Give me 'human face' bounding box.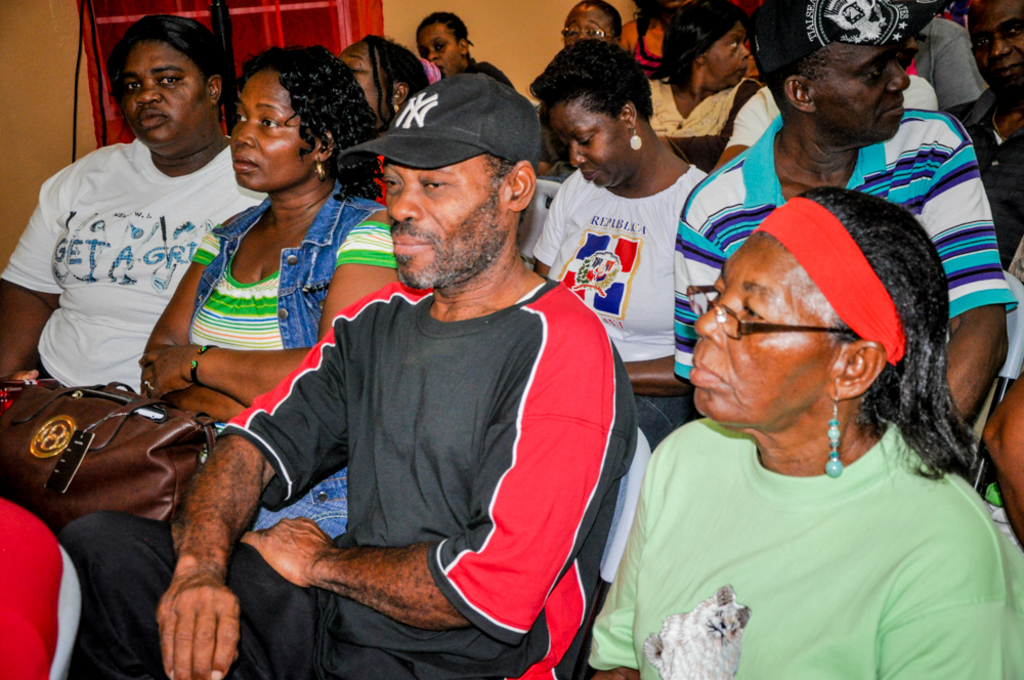
box=[225, 70, 313, 193].
